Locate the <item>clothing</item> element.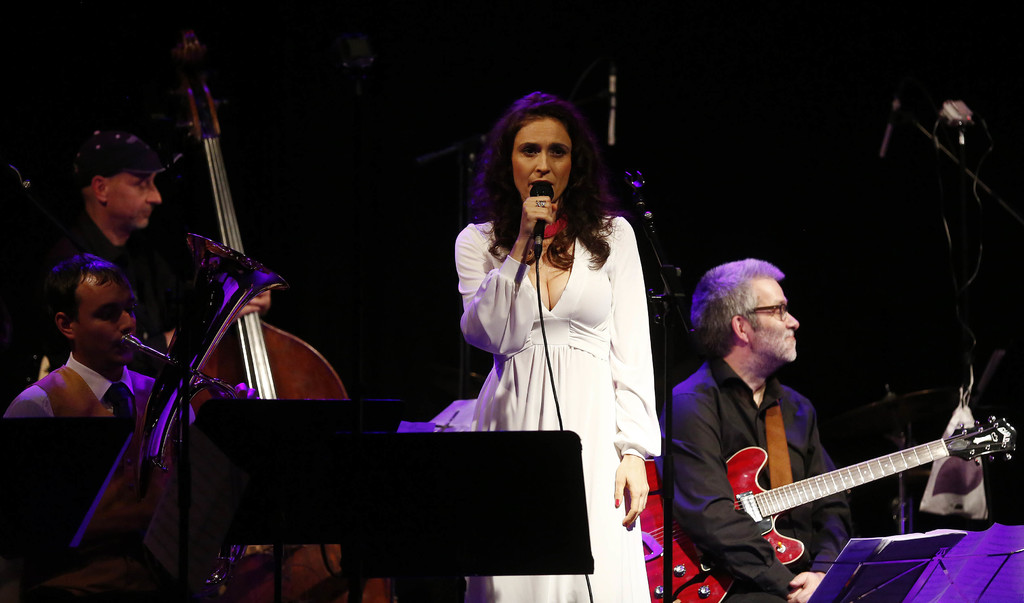
Element bbox: (left=454, top=211, right=662, bottom=602).
